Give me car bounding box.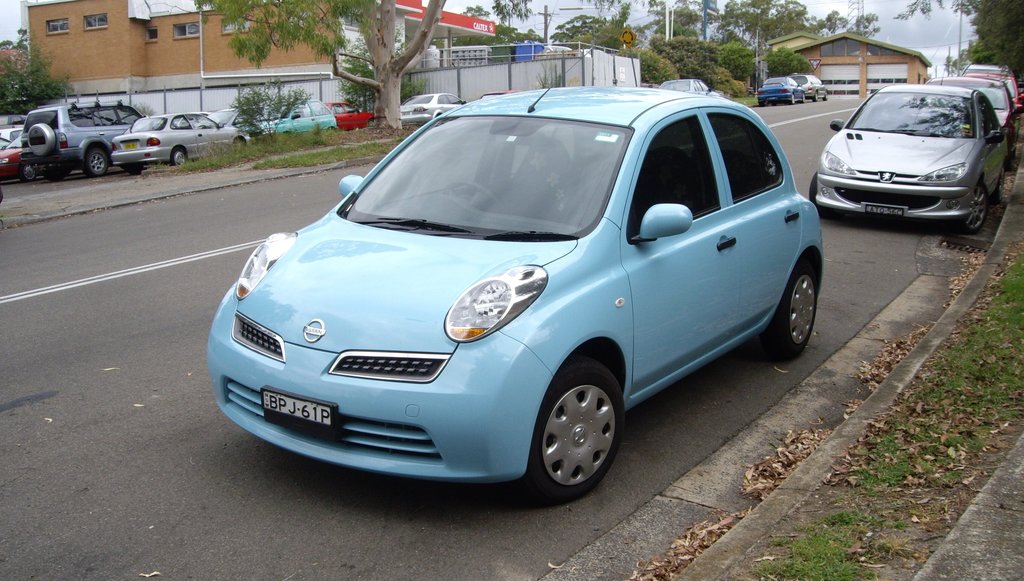
left=477, top=89, right=523, bottom=127.
